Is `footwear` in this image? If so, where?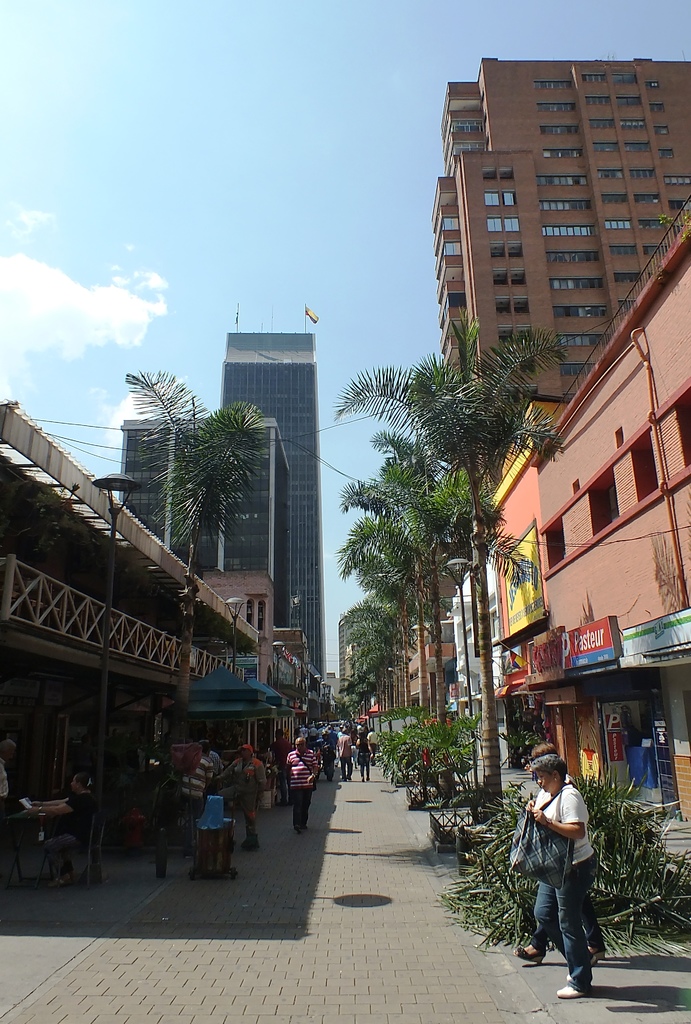
Yes, at <box>588,949,607,967</box>.
